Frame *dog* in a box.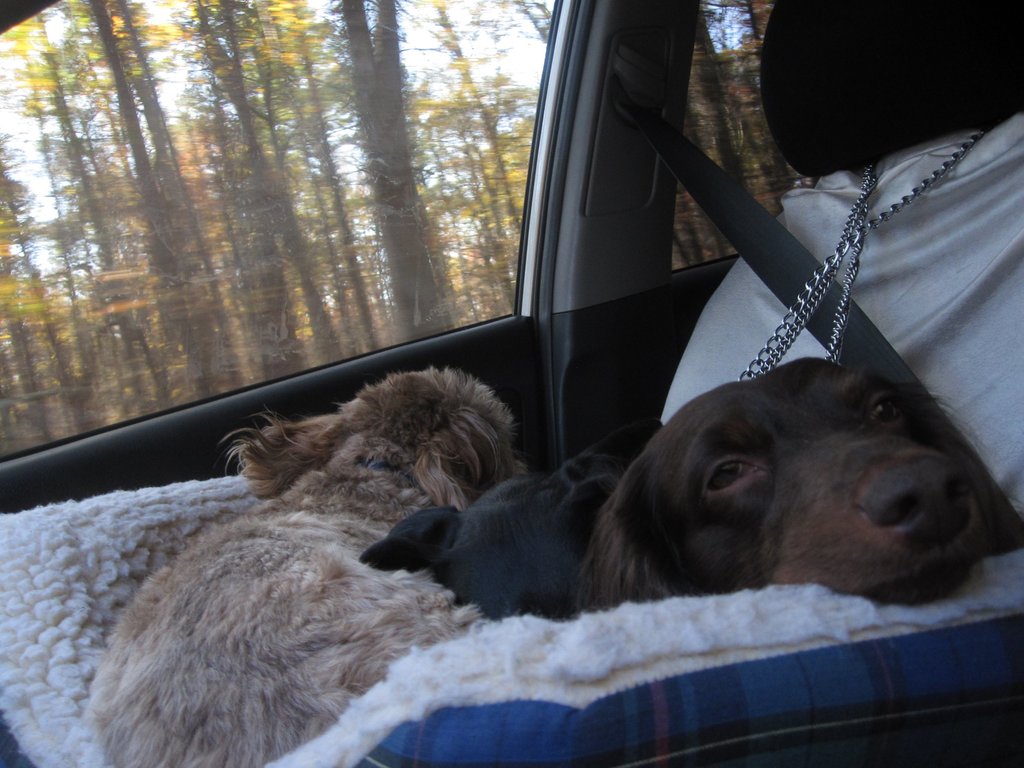
rect(91, 366, 529, 767).
